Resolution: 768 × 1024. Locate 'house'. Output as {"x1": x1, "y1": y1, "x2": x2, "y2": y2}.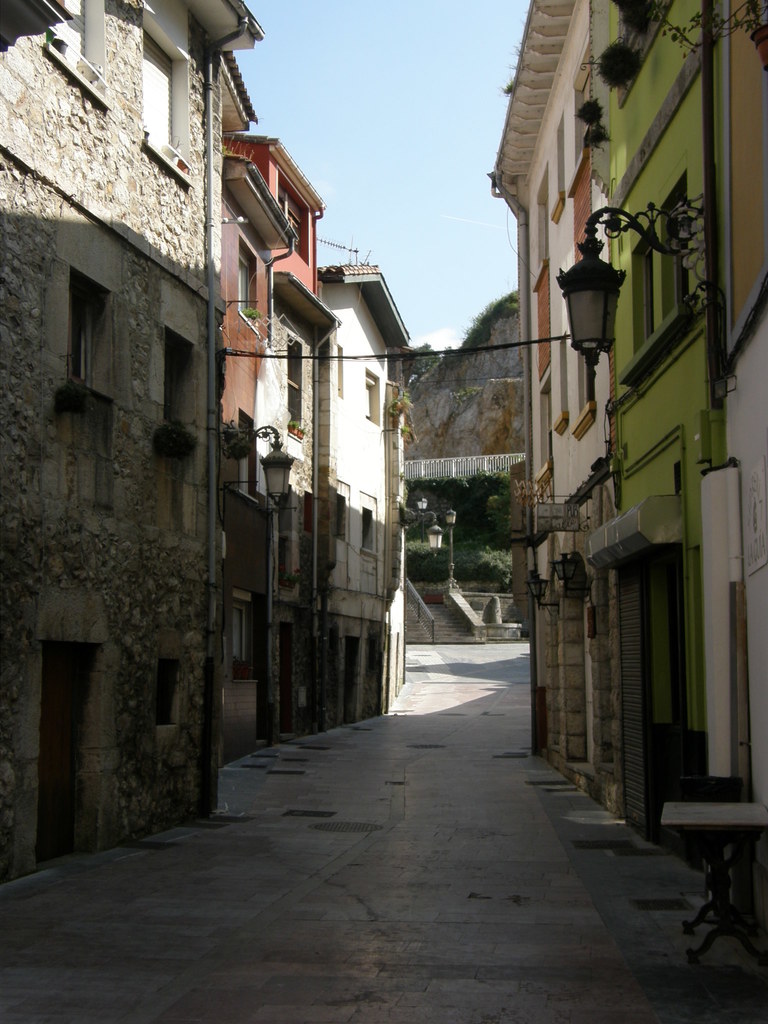
{"x1": 0, "y1": 0, "x2": 262, "y2": 879}.
